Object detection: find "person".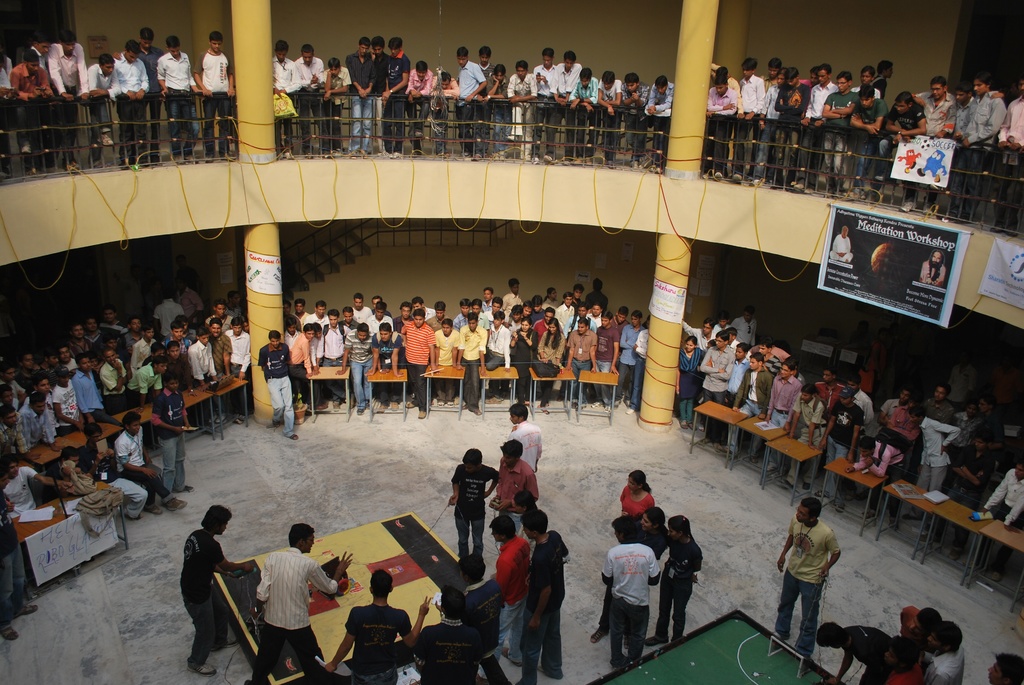
[291, 328, 309, 417].
